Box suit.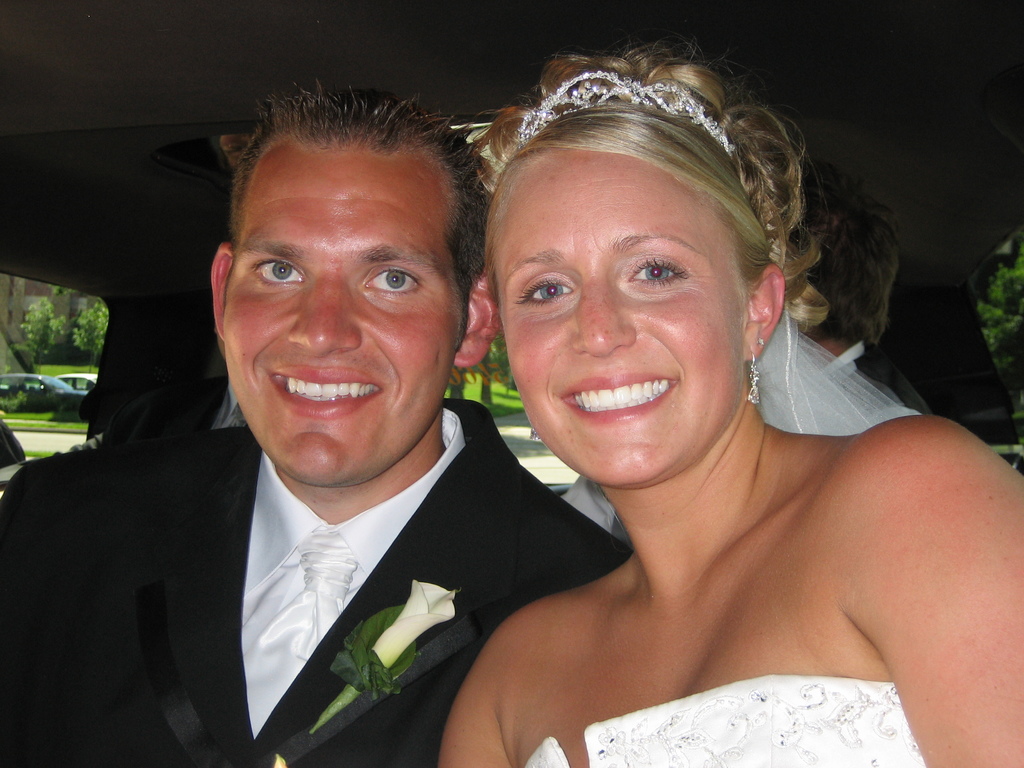
<region>37, 225, 627, 767</region>.
